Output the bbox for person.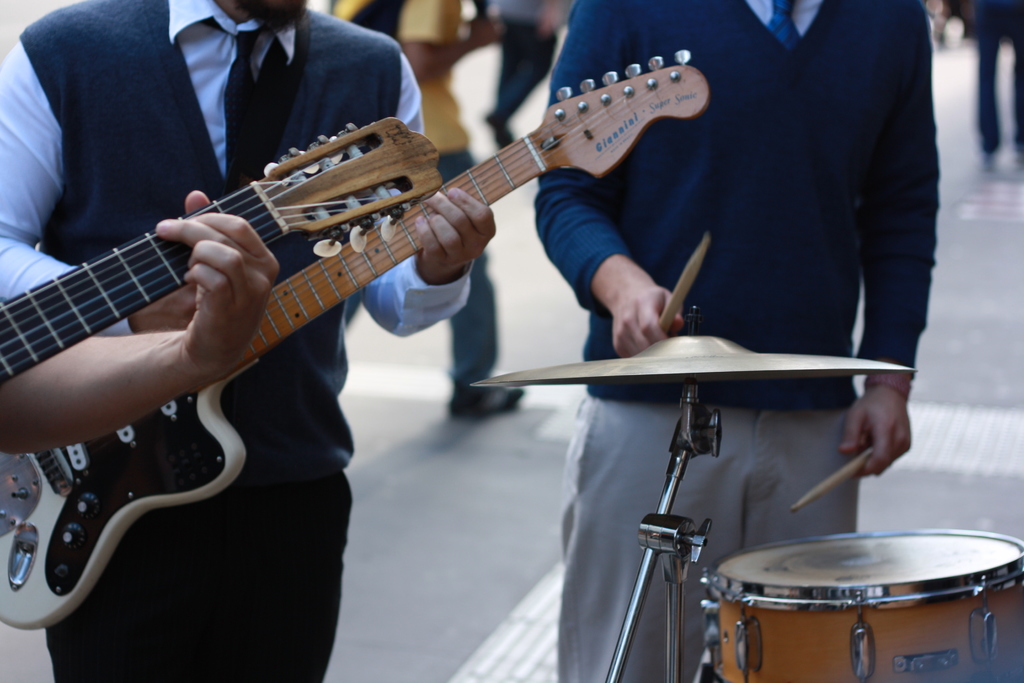
box(534, 0, 938, 682).
